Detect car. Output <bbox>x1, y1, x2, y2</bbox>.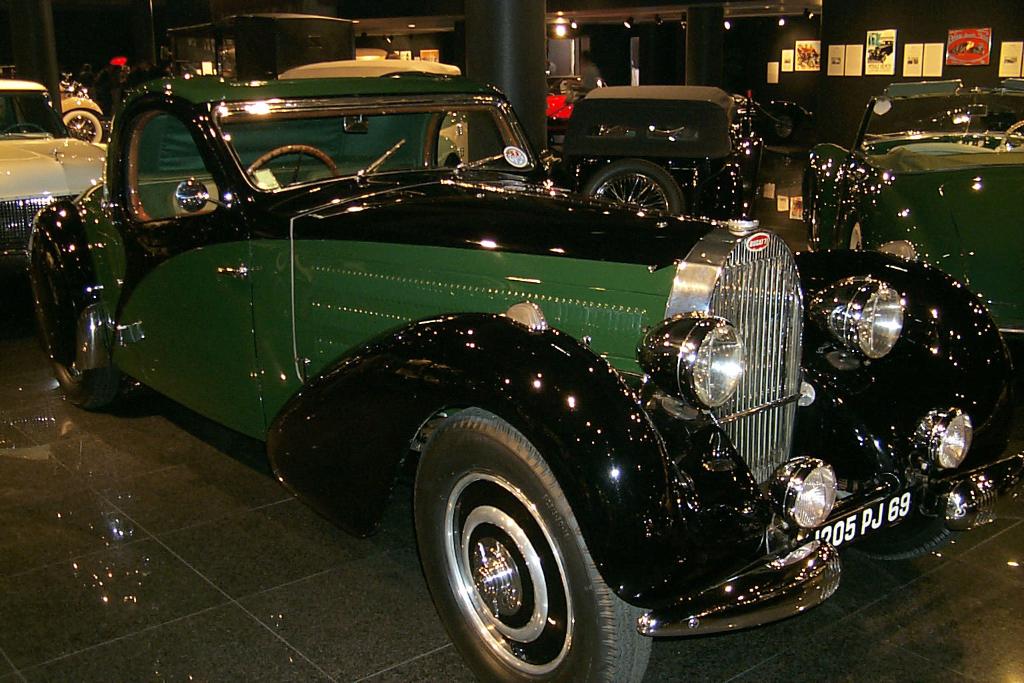
<bbox>25, 73, 1023, 682</bbox>.
